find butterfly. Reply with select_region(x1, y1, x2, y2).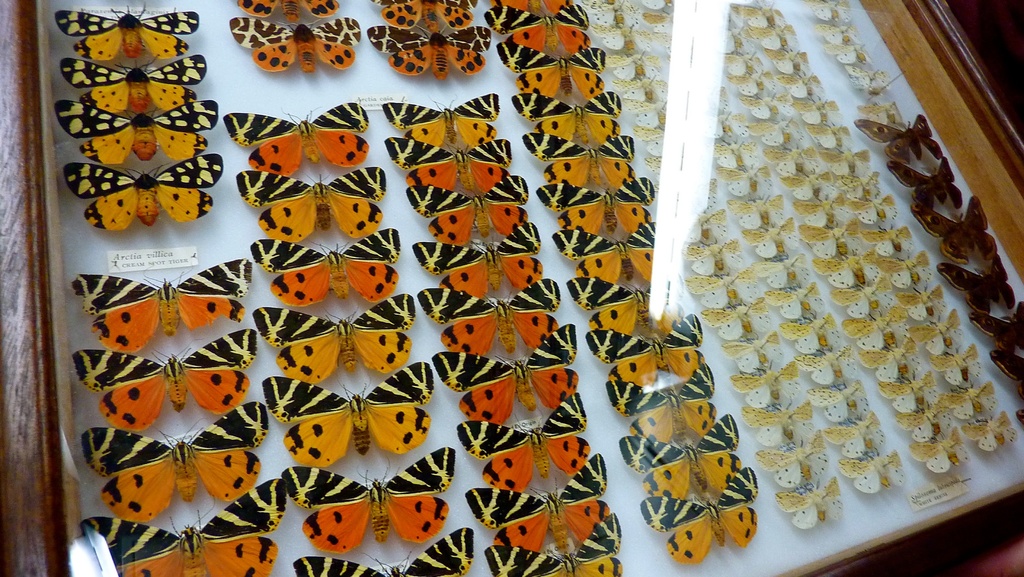
select_region(461, 449, 609, 554).
